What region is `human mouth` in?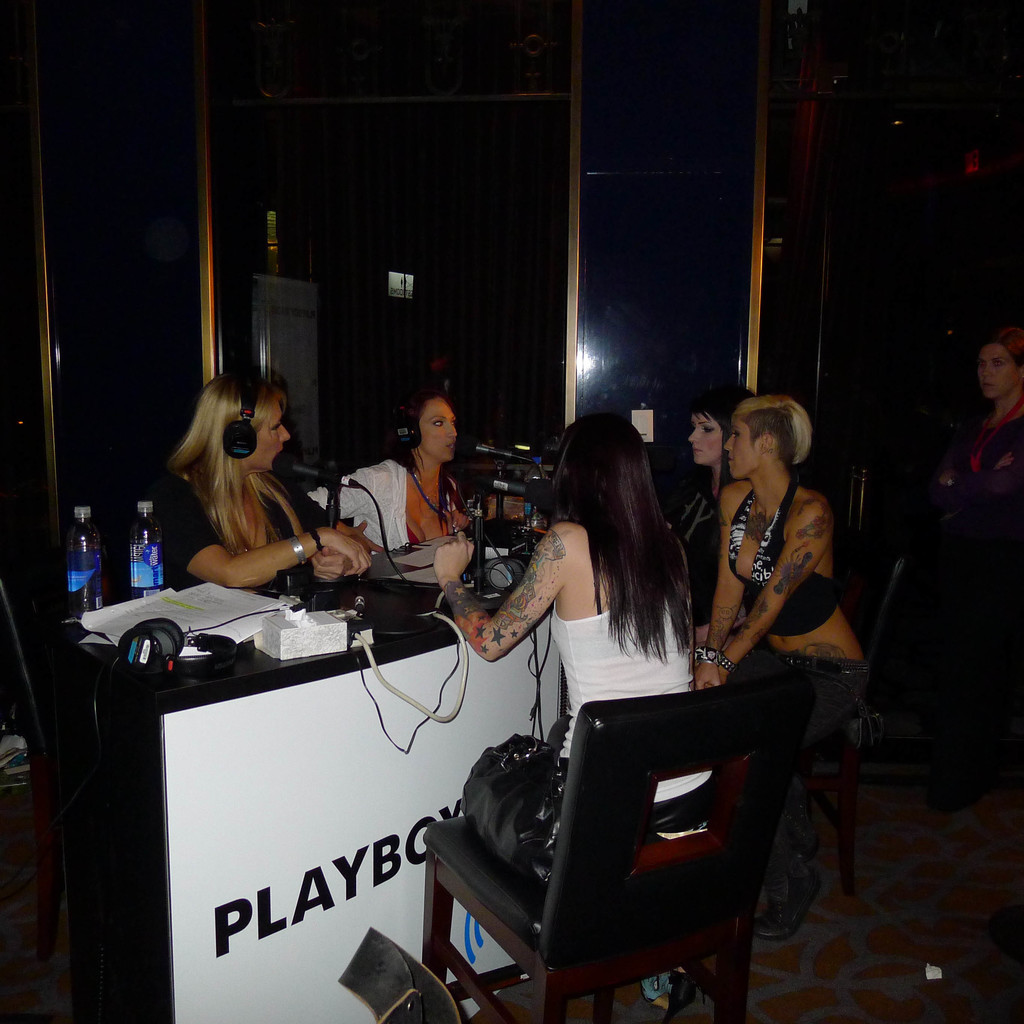
region(445, 440, 454, 451).
